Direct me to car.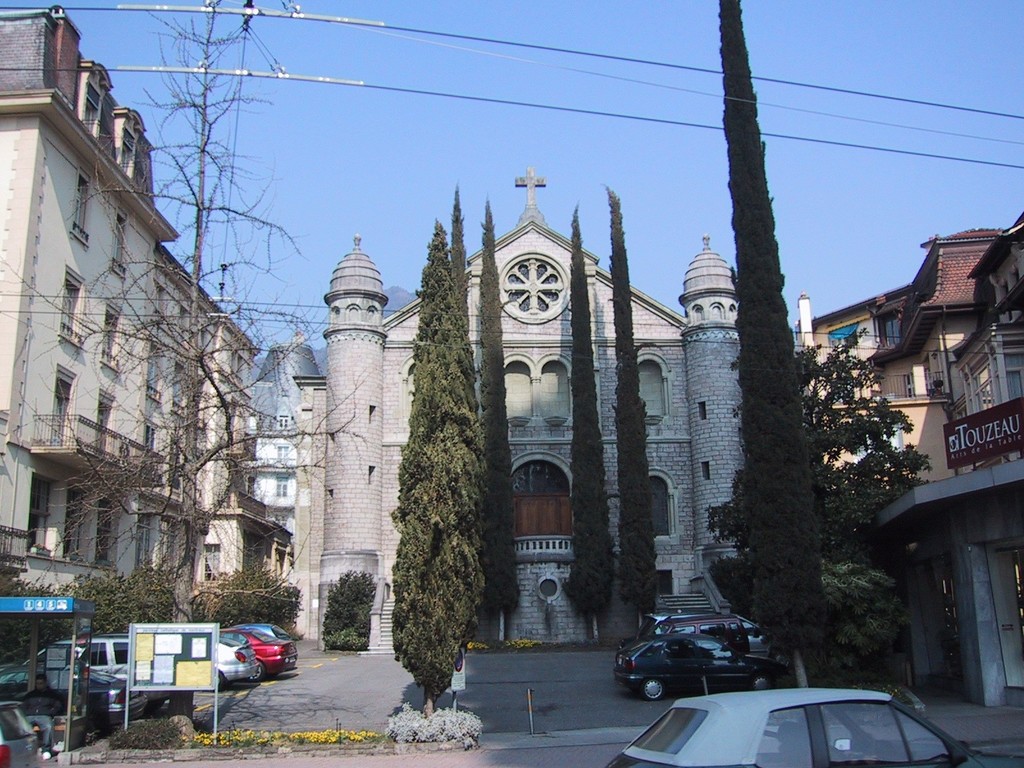
Direction: BBox(234, 621, 291, 644).
